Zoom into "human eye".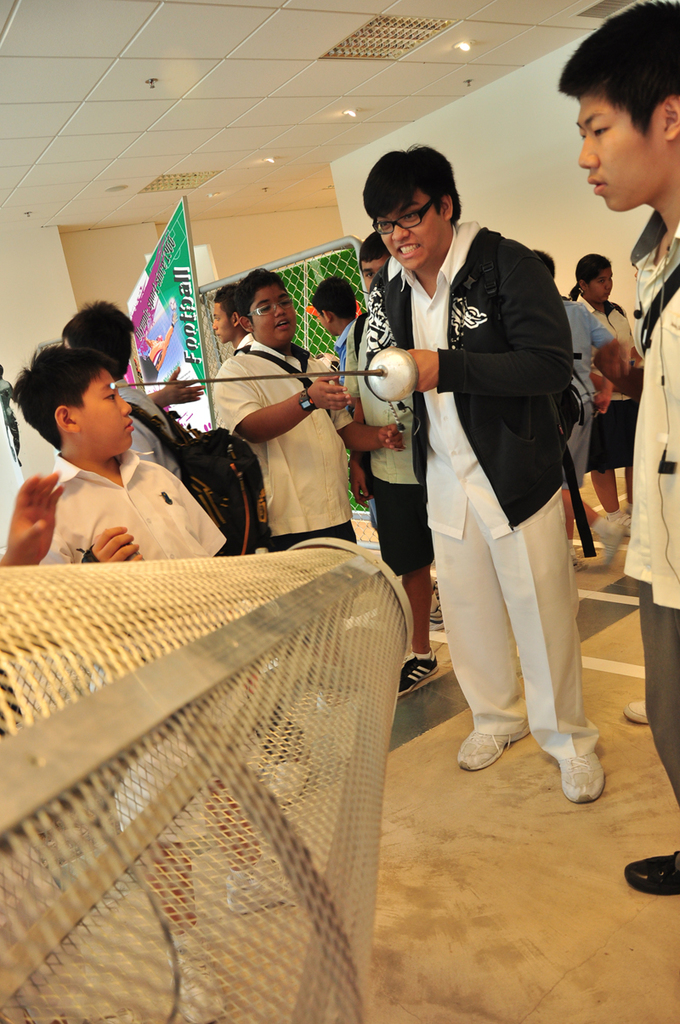
Zoom target: left=365, top=270, right=371, bottom=282.
